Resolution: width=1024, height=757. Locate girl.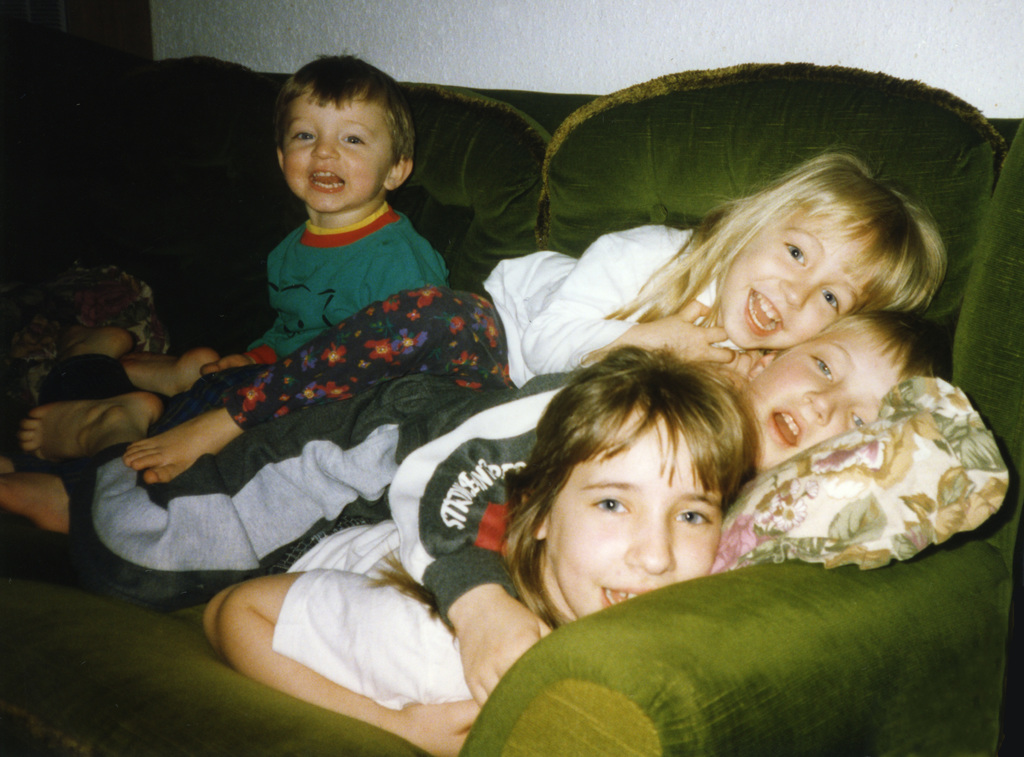
bbox=(0, 342, 767, 756).
